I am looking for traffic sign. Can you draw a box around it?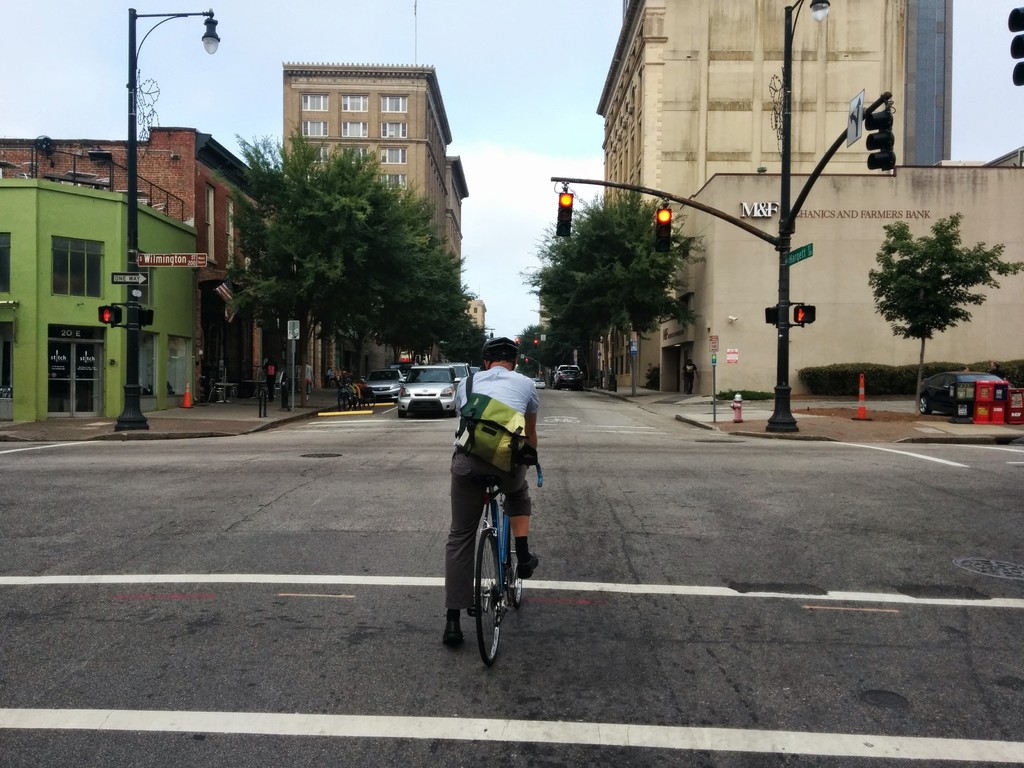
Sure, the bounding box is [x1=842, y1=89, x2=864, y2=148].
